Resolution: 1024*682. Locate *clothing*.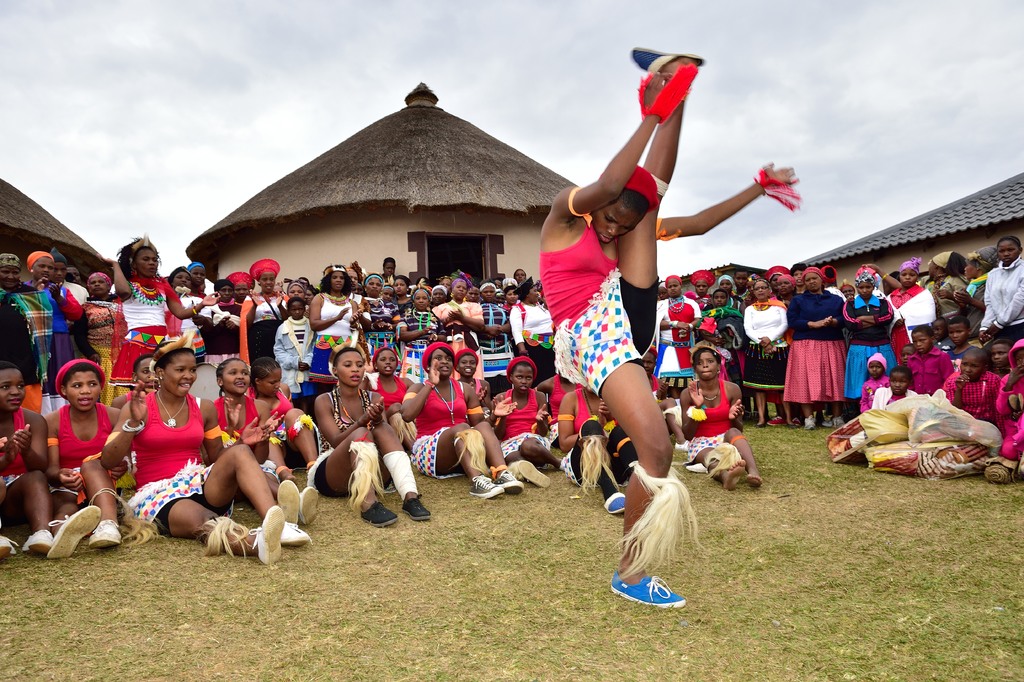
43,291,84,391.
